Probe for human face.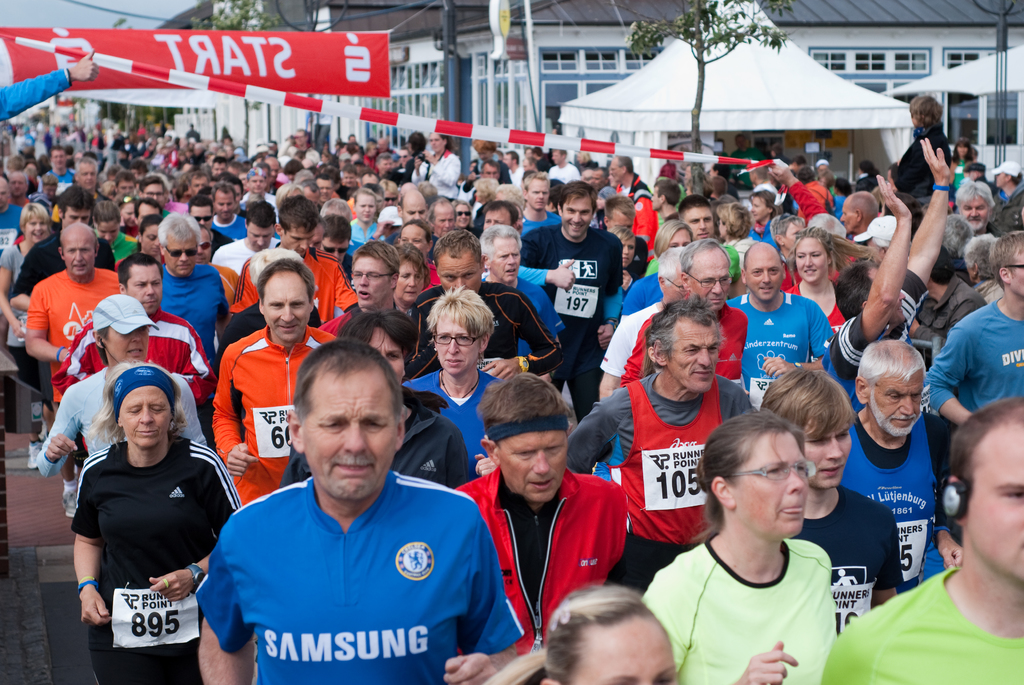
Probe result: 0, 182, 10, 206.
